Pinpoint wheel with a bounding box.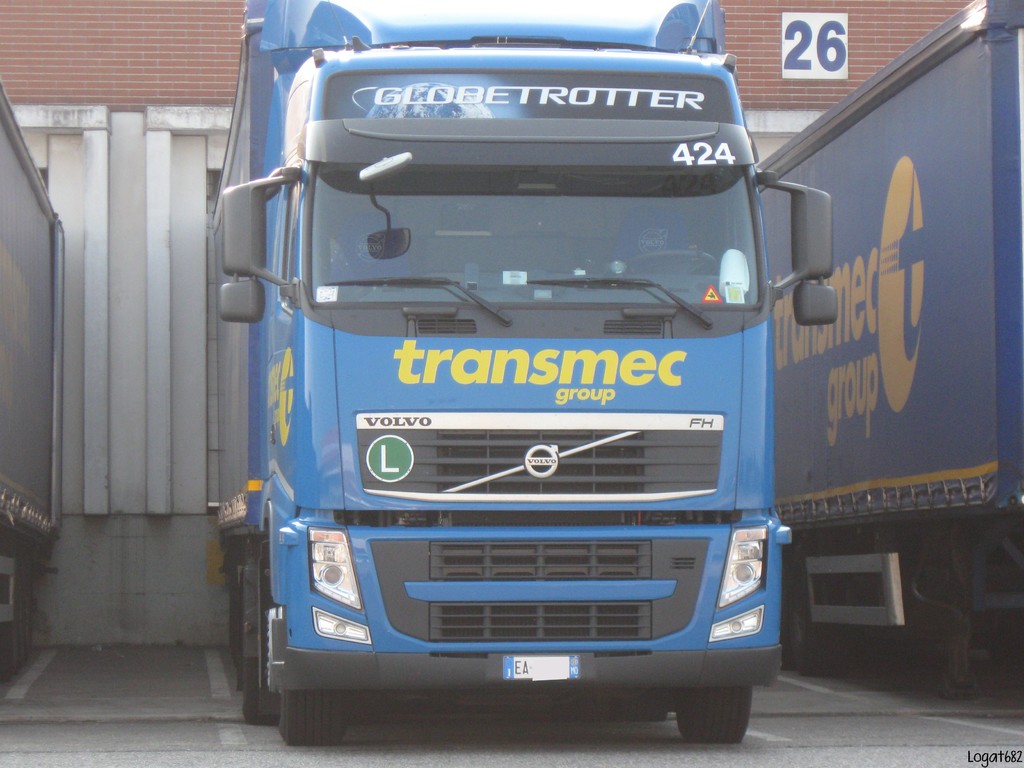
676:683:750:742.
